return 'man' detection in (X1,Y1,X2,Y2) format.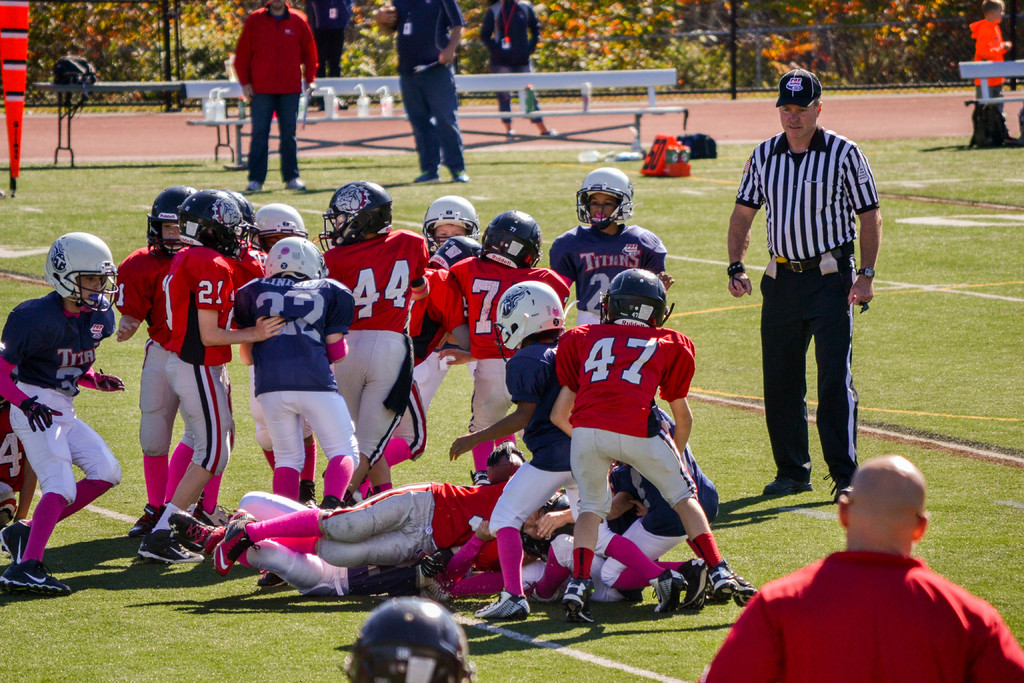
(234,0,324,185).
